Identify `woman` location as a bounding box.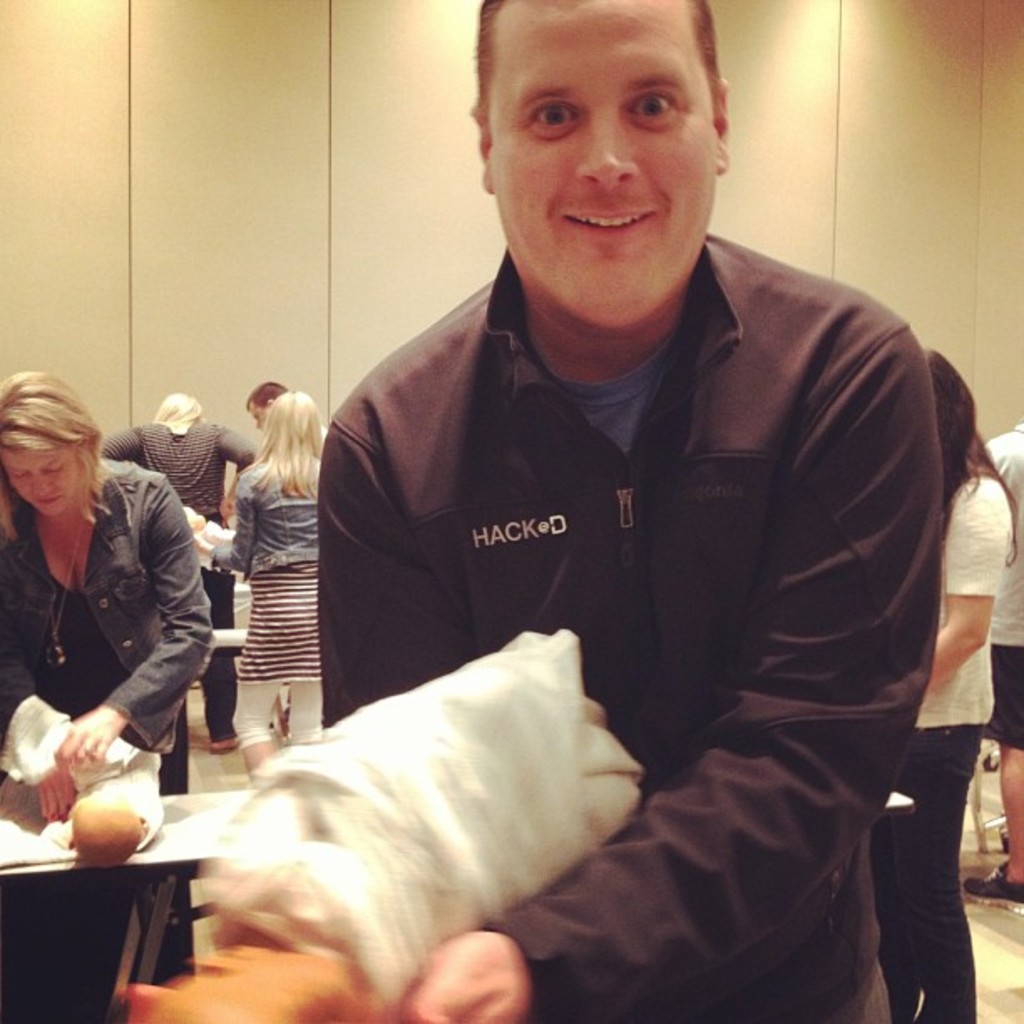
x1=860, y1=338, x2=1017, y2=1022.
